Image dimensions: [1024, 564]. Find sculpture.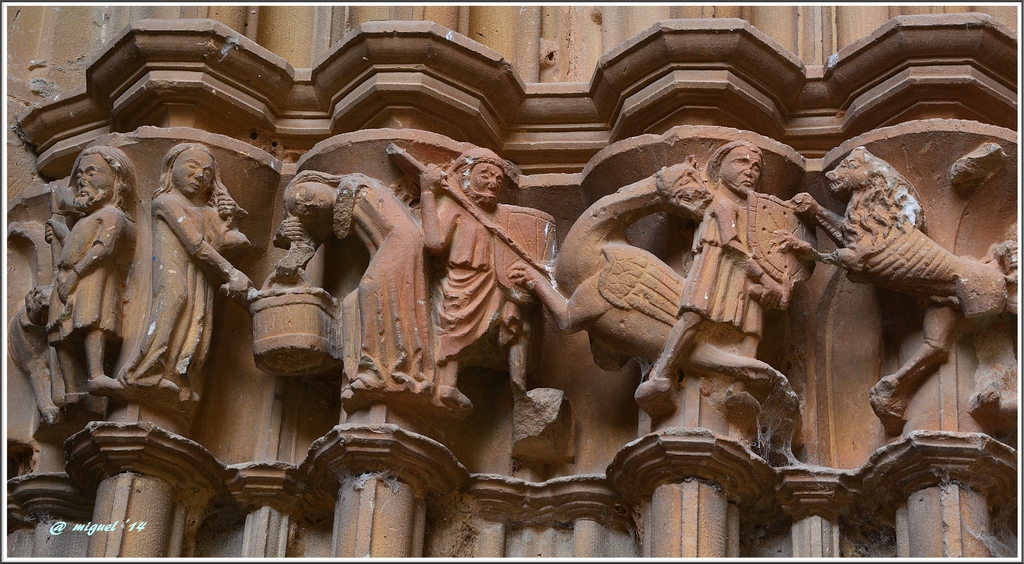
<region>273, 155, 425, 401</region>.
